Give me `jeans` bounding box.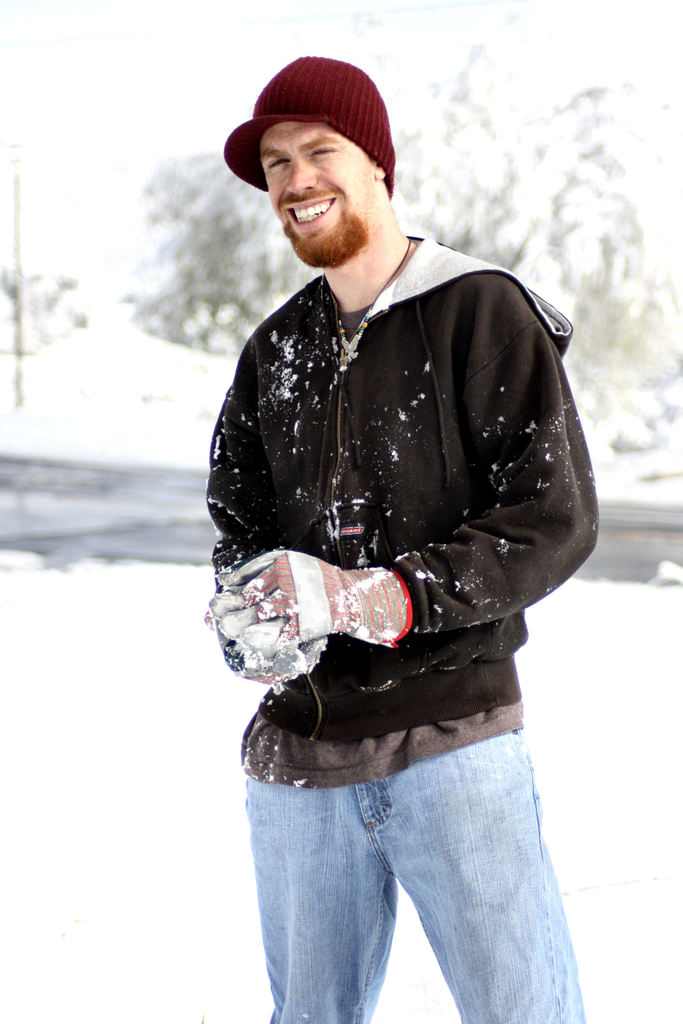
<bbox>233, 720, 588, 1023</bbox>.
